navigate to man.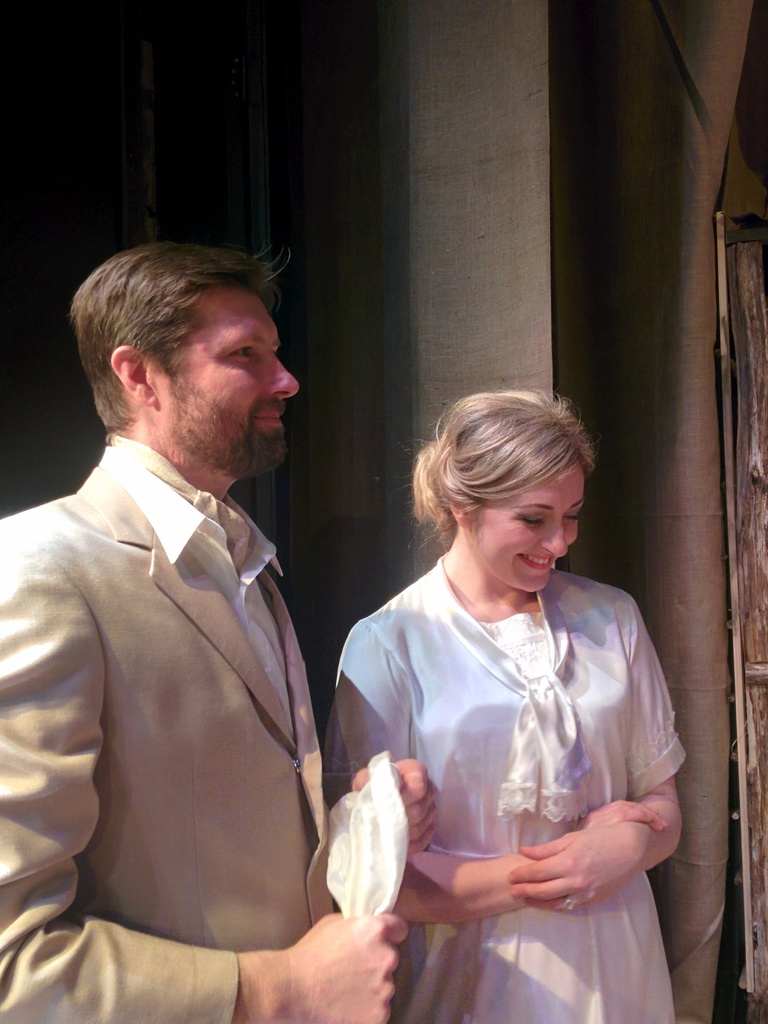
Navigation target: {"x1": 24, "y1": 200, "x2": 390, "y2": 1009}.
